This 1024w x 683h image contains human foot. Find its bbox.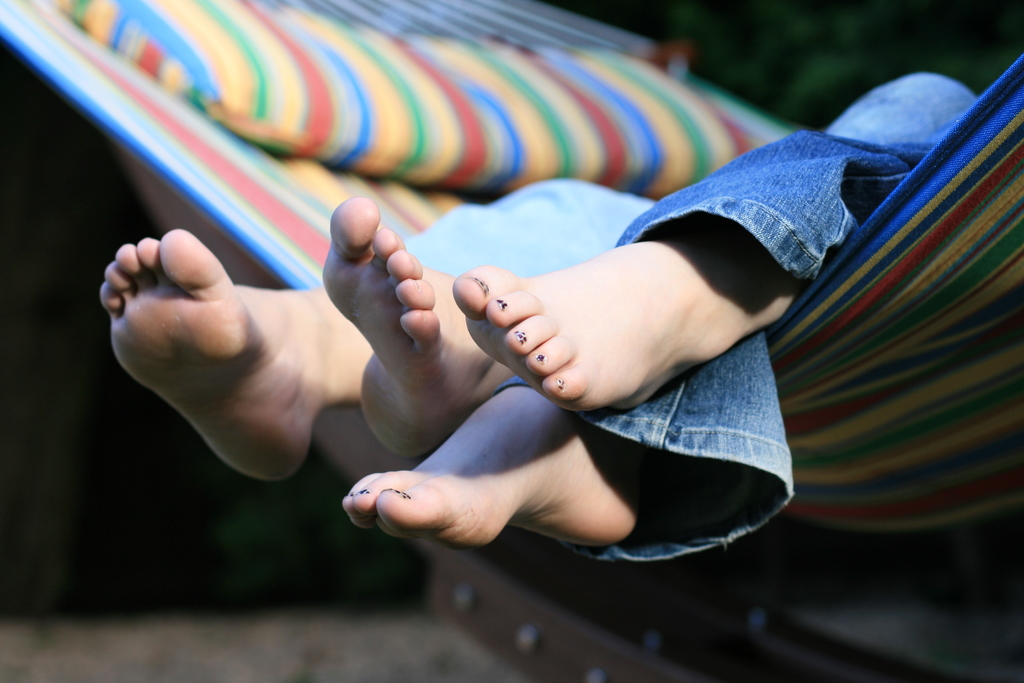
bbox=(330, 380, 653, 548).
